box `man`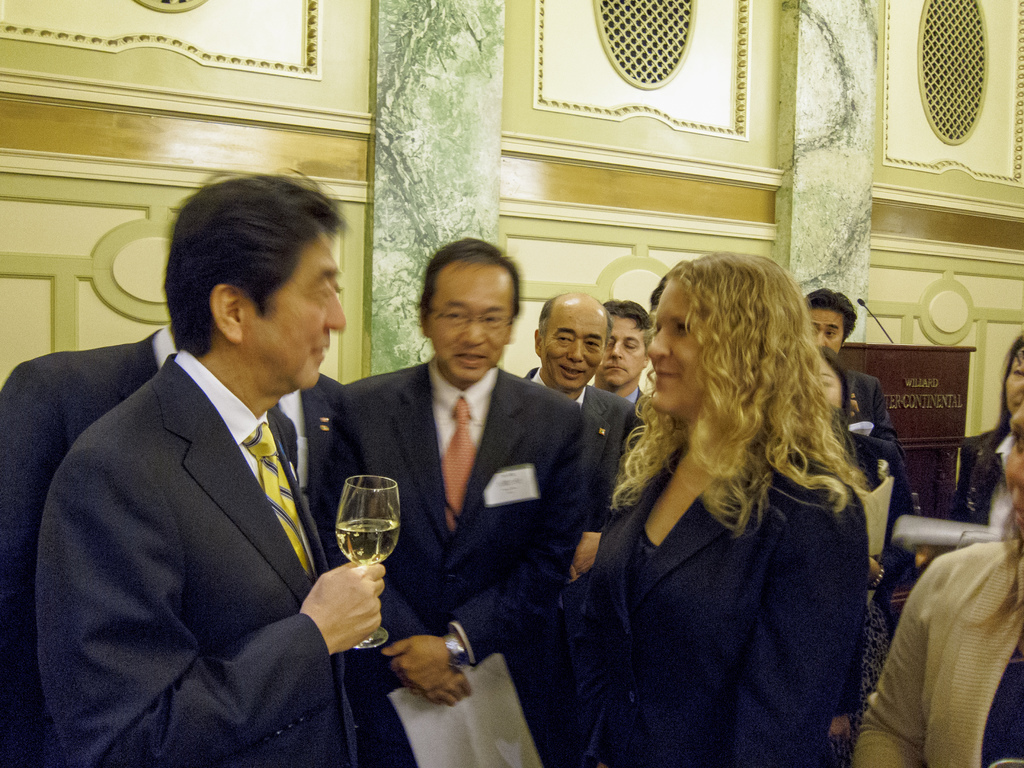
bbox(515, 289, 640, 533)
